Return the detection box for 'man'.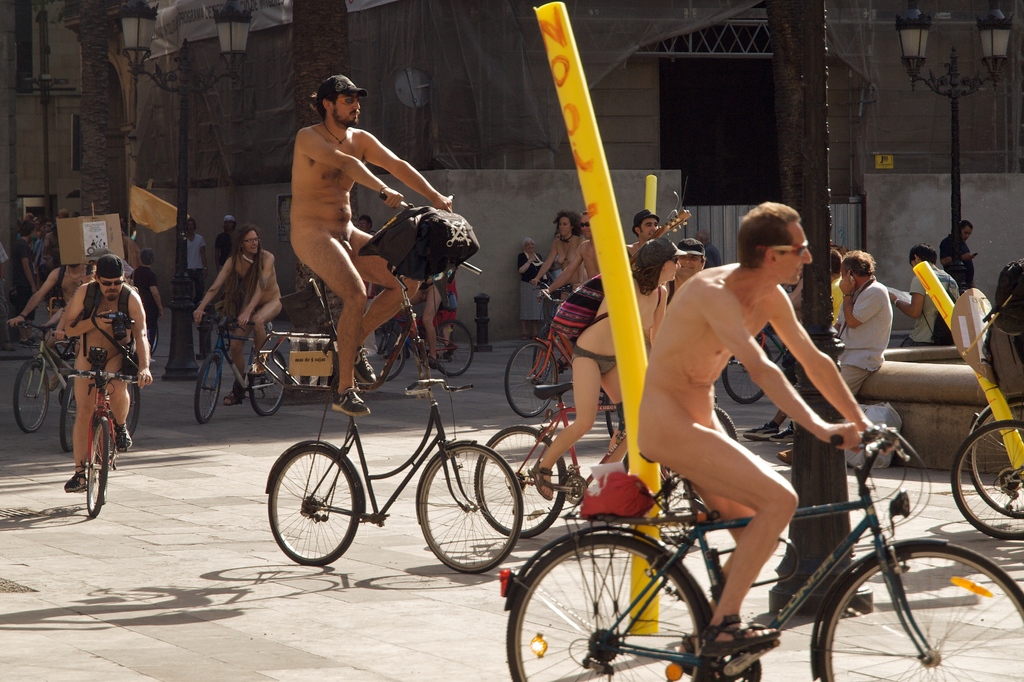
bbox=(884, 240, 960, 352).
